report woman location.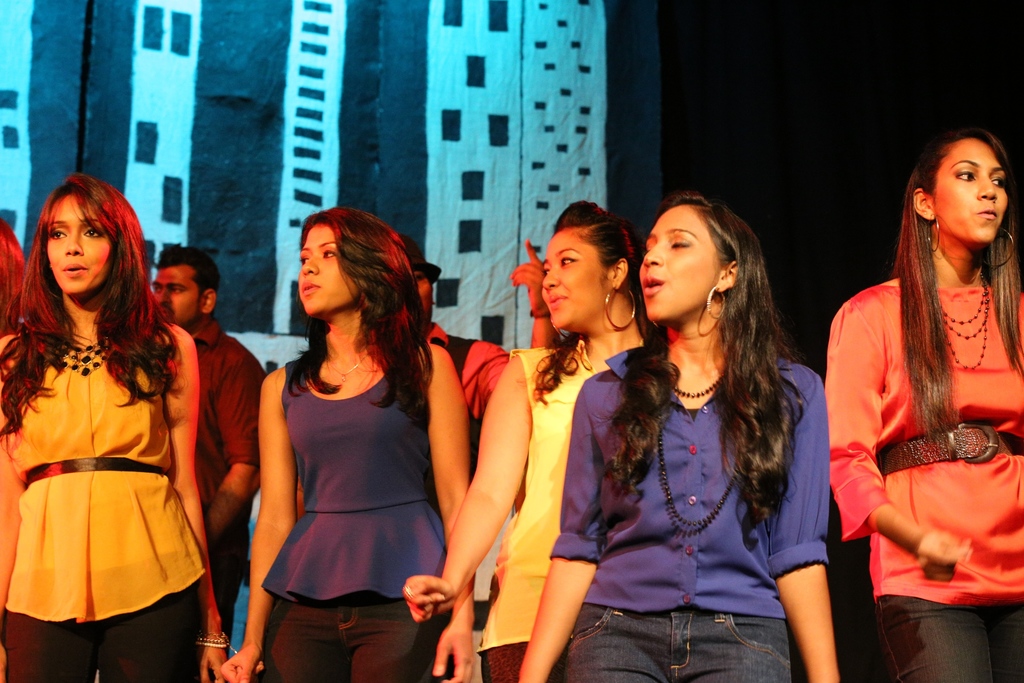
Report: (232, 213, 474, 676).
